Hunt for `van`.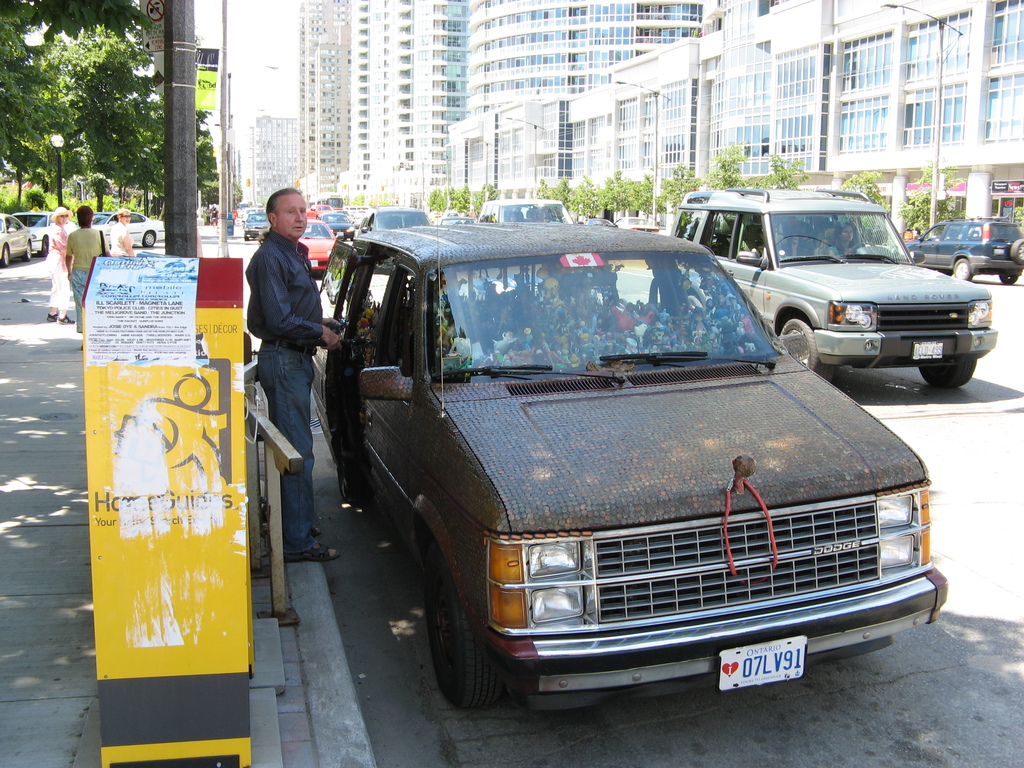
Hunted down at Rect(309, 224, 949, 715).
